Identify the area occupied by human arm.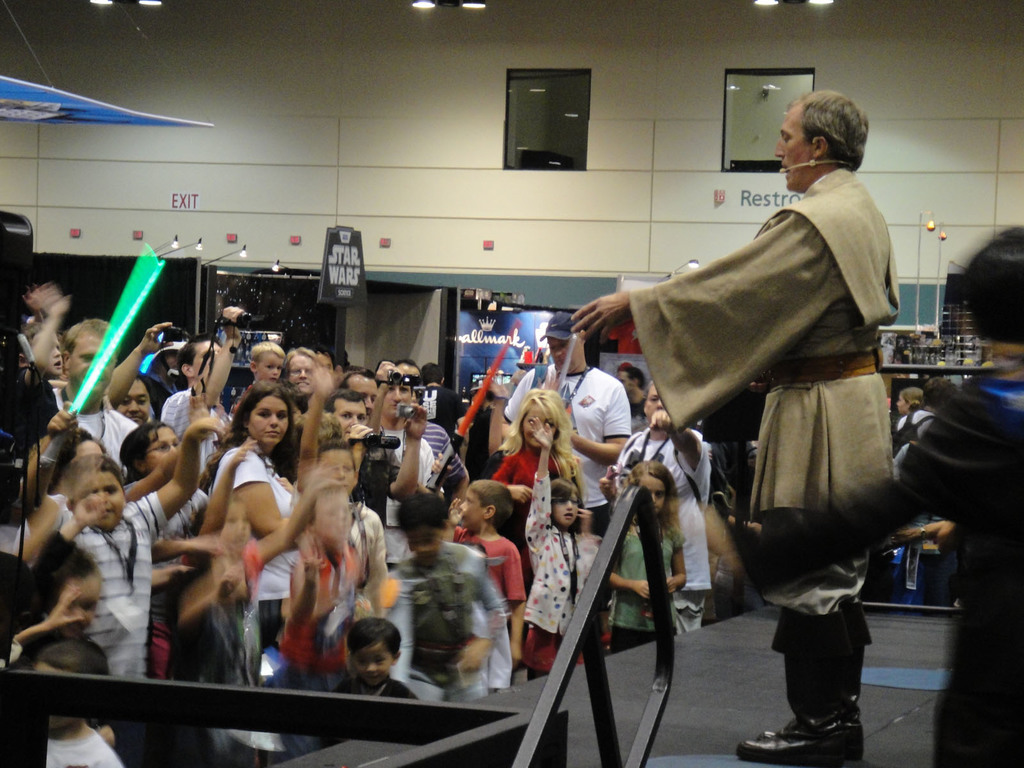
Area: 253/471/337/566.
